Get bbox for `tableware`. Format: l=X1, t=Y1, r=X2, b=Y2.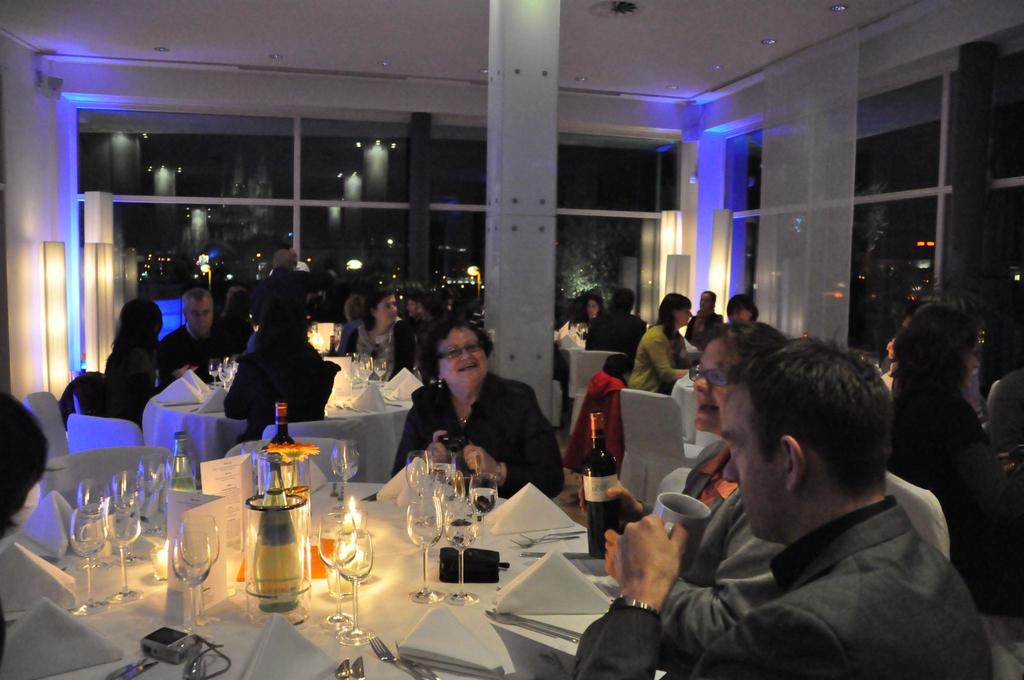
l=330, t=523, r=378, b=647.
